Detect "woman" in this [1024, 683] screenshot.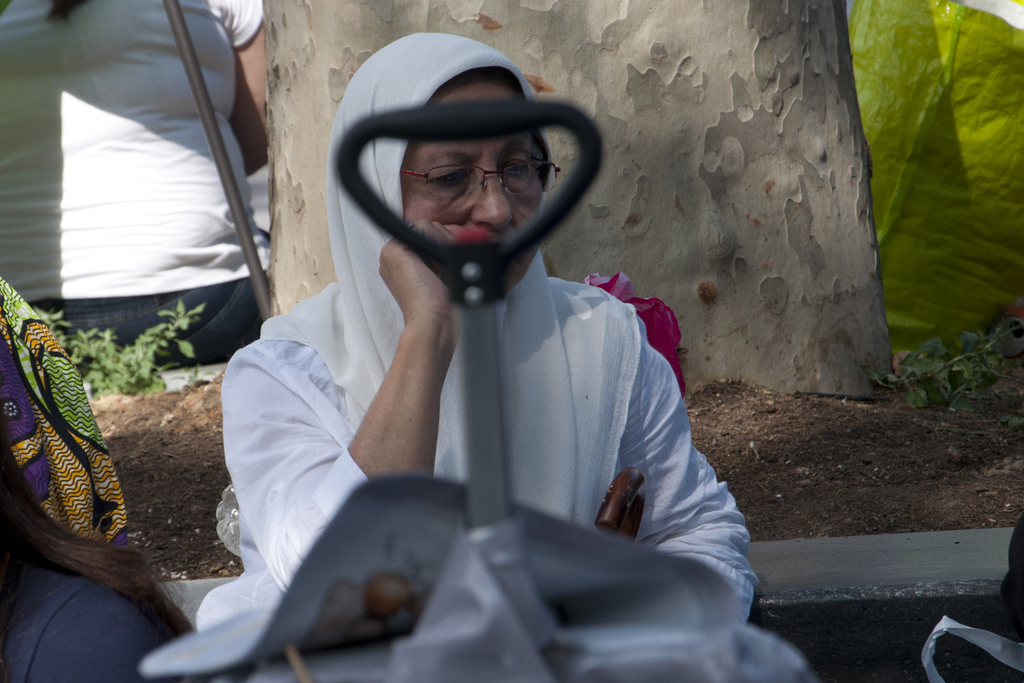
Detection: 0,284,191,682.
